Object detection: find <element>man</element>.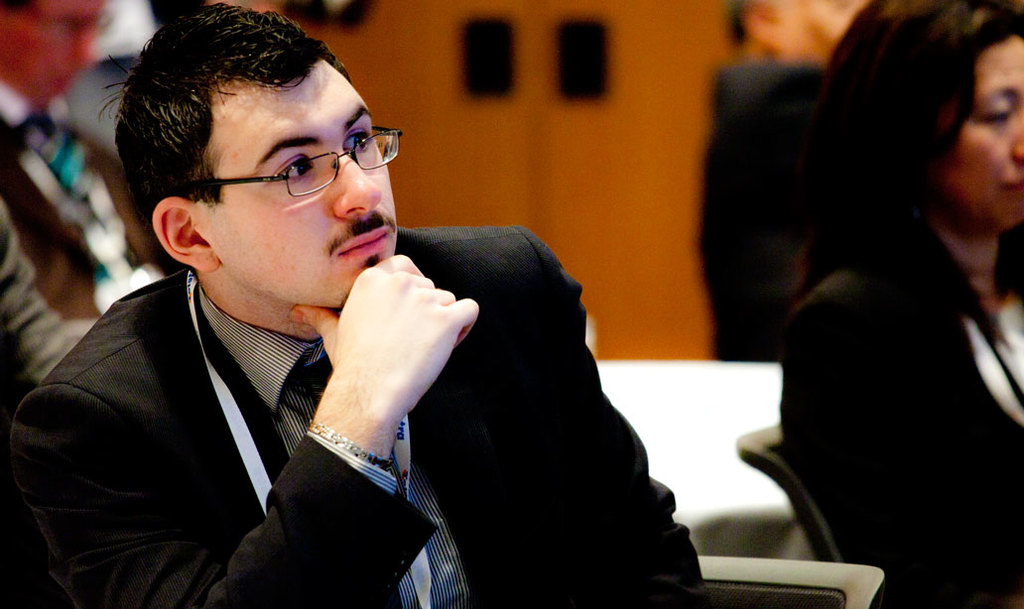
99/118/686/598.
